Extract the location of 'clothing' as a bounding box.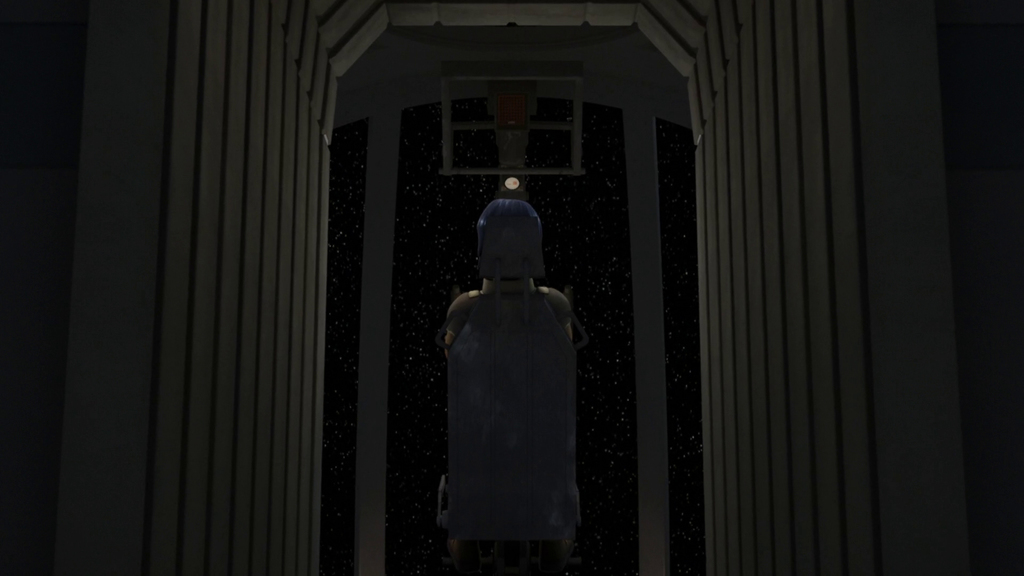
[441, 287, 580, 543].
